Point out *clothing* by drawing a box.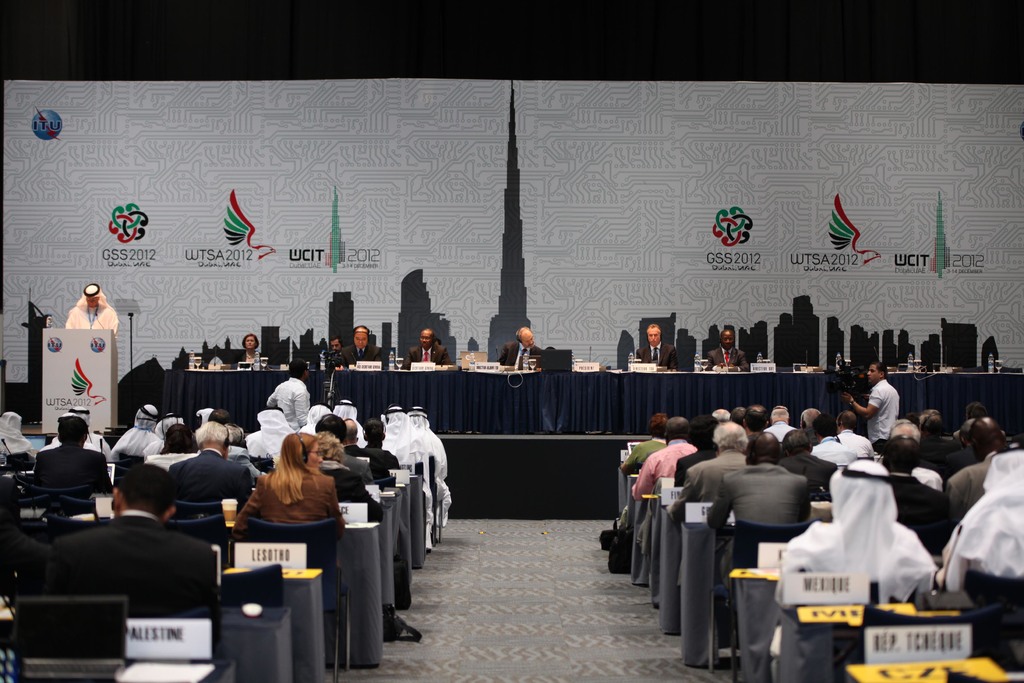
box(262, 378, 314, 424).
